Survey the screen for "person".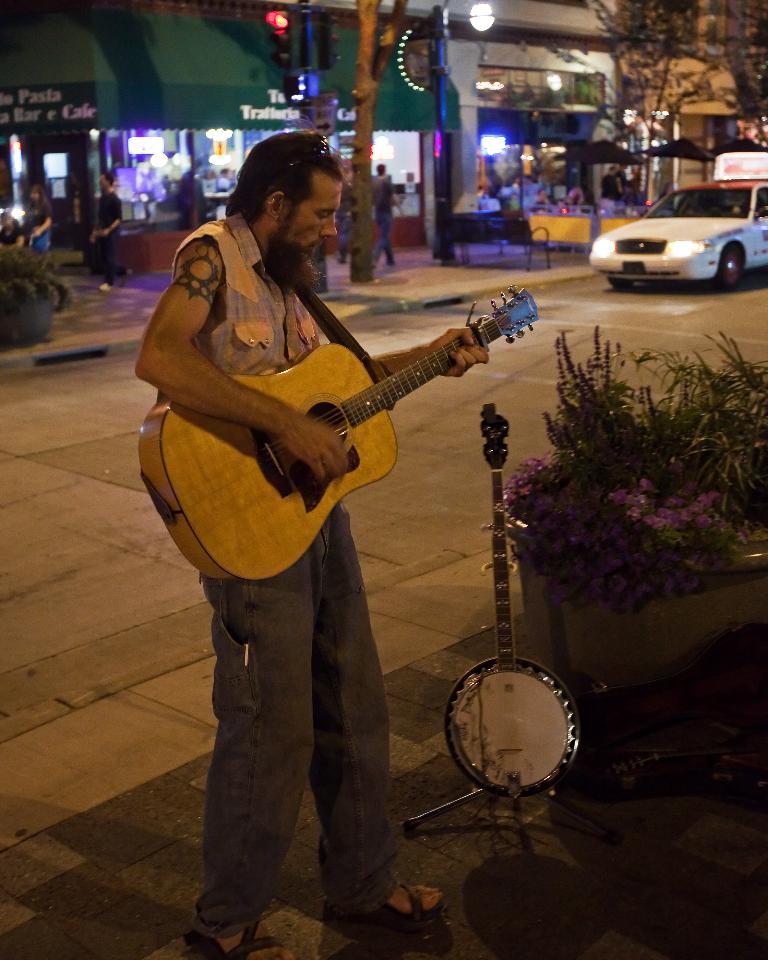
Survey found: 335:169:351:264.
